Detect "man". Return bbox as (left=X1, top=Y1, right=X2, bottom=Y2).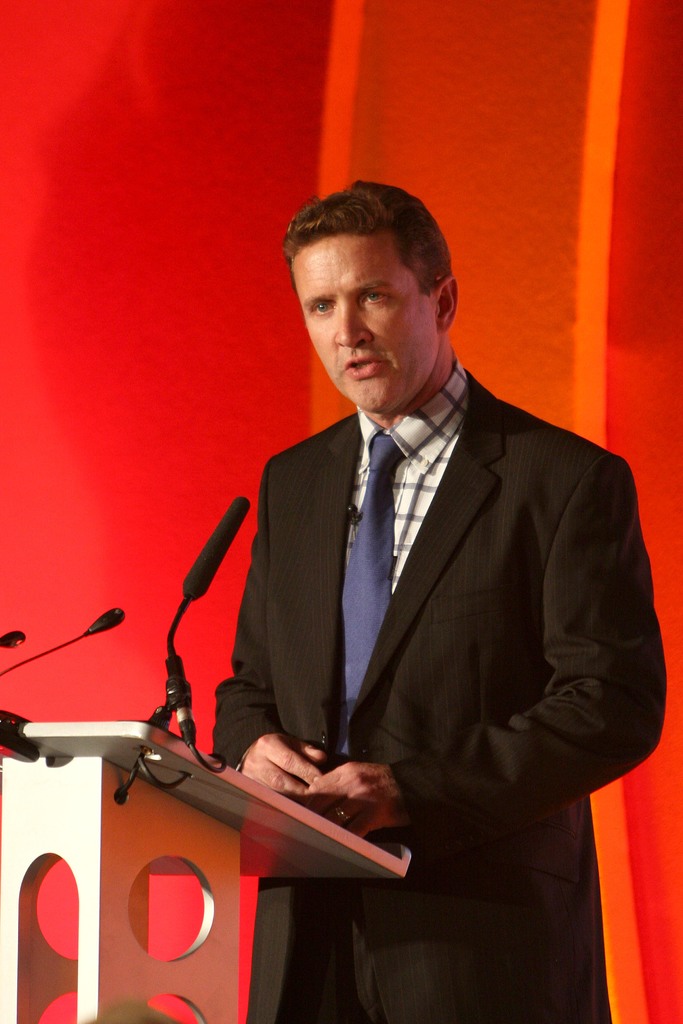
(left=260, top=280, right=641, bottom=921).
